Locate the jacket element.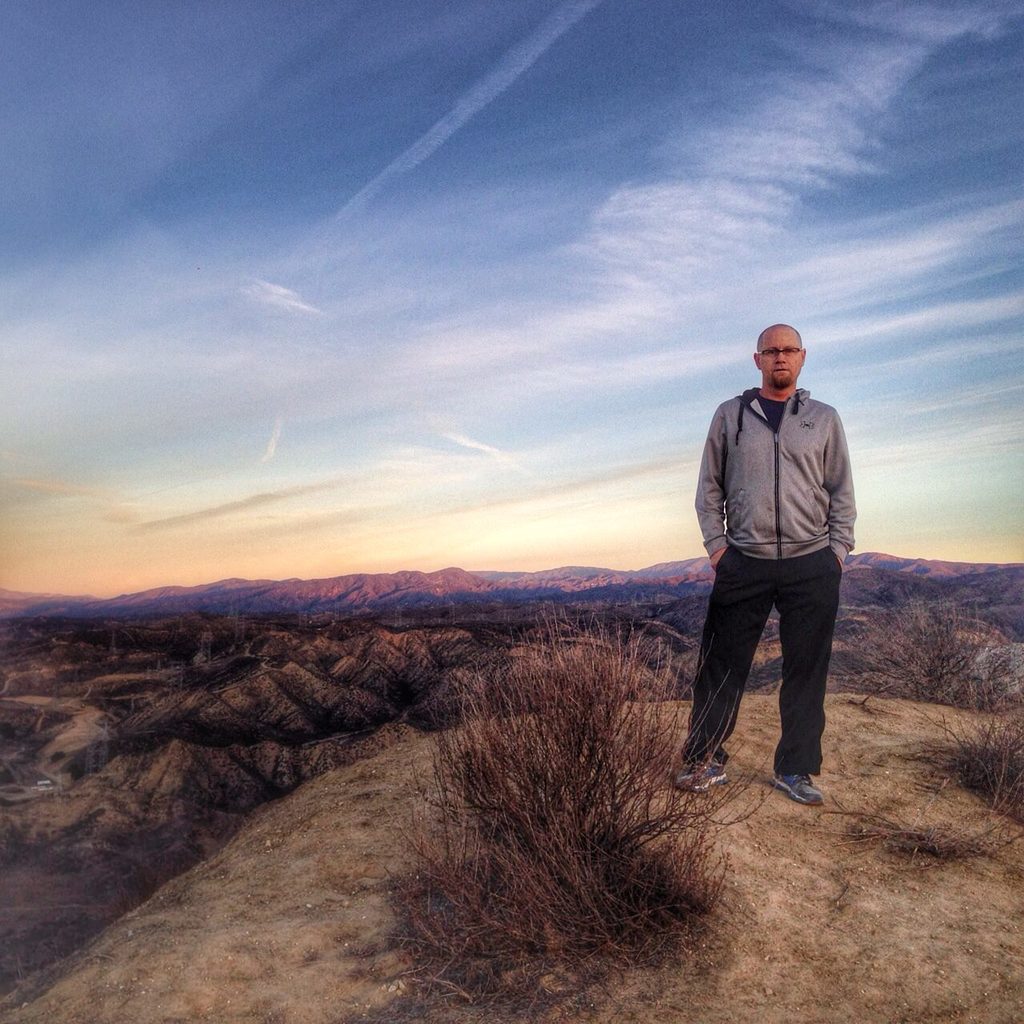
Element bbox: region(706, 371, 861, 563).
